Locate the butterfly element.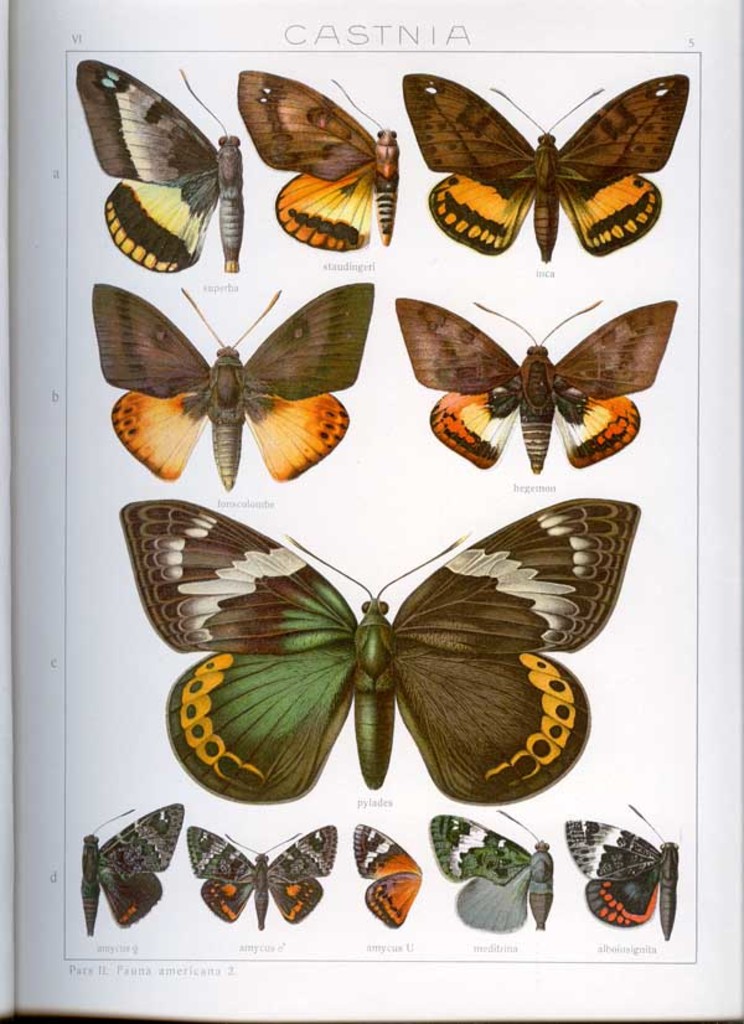
Element bbox: BBox(88, 262, 373, 485).
